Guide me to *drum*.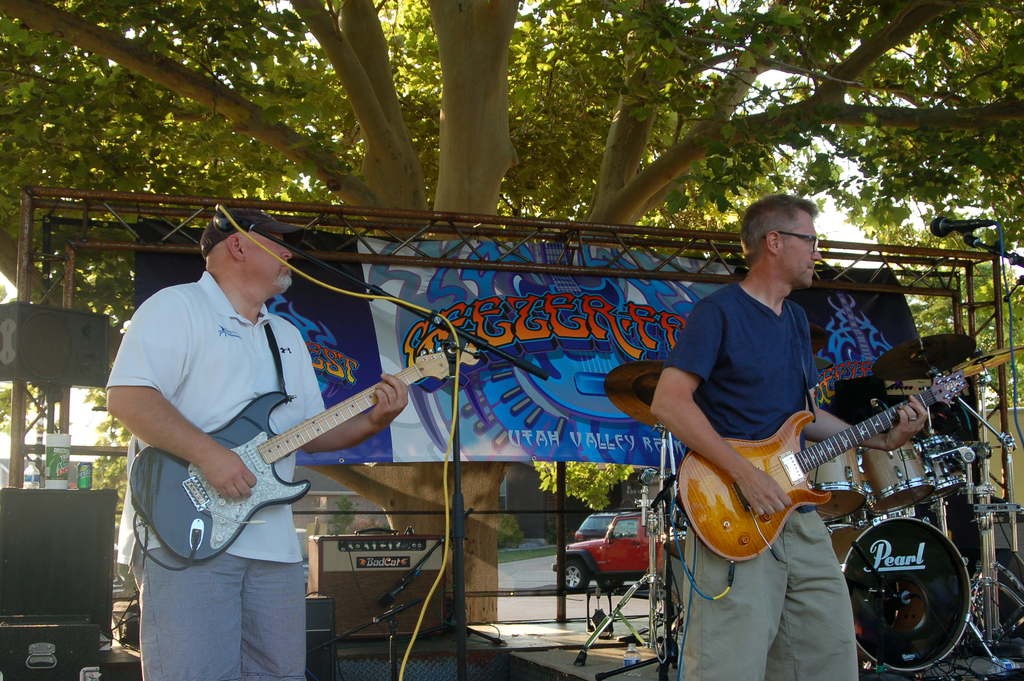
Guidance: pyautogui.locateOnScreen(799, 439, 870, 521).
